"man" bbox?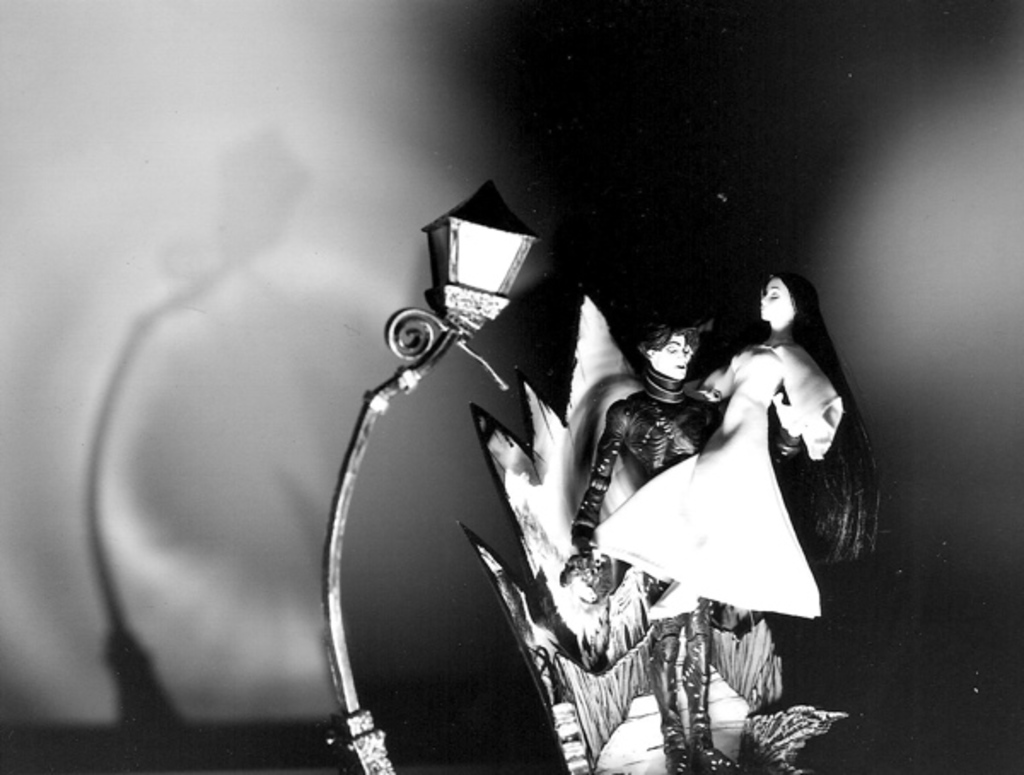
(570,324,719,773)
